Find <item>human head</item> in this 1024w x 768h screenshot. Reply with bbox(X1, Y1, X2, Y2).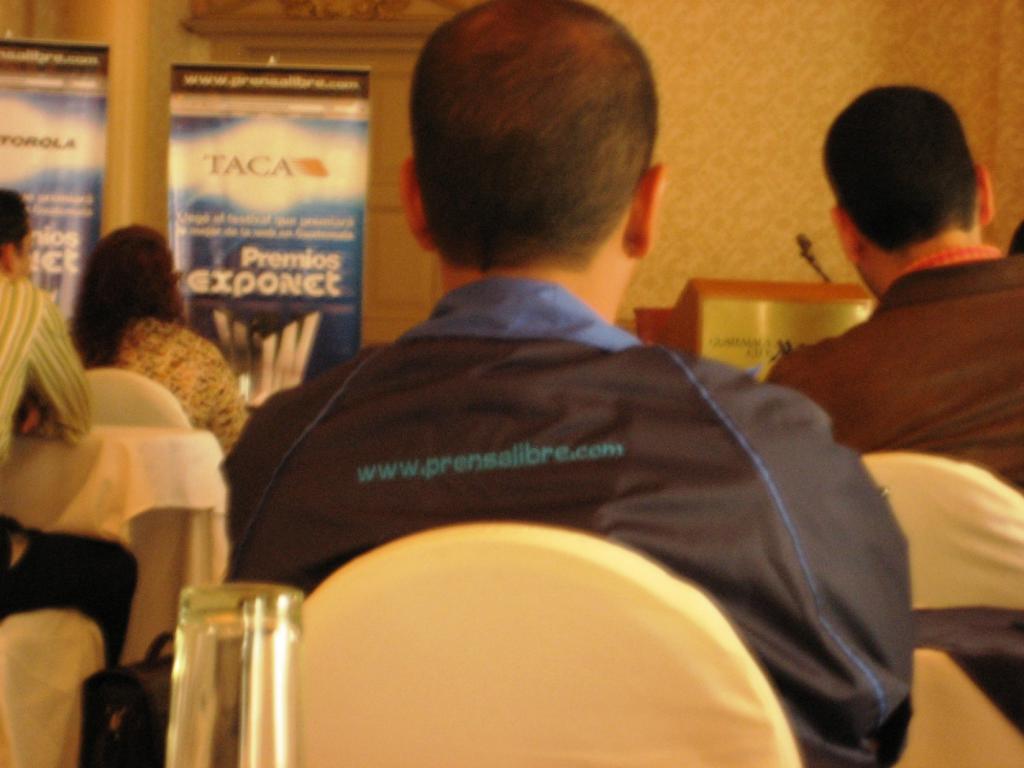
bbox(391, 4, 688, 321).
